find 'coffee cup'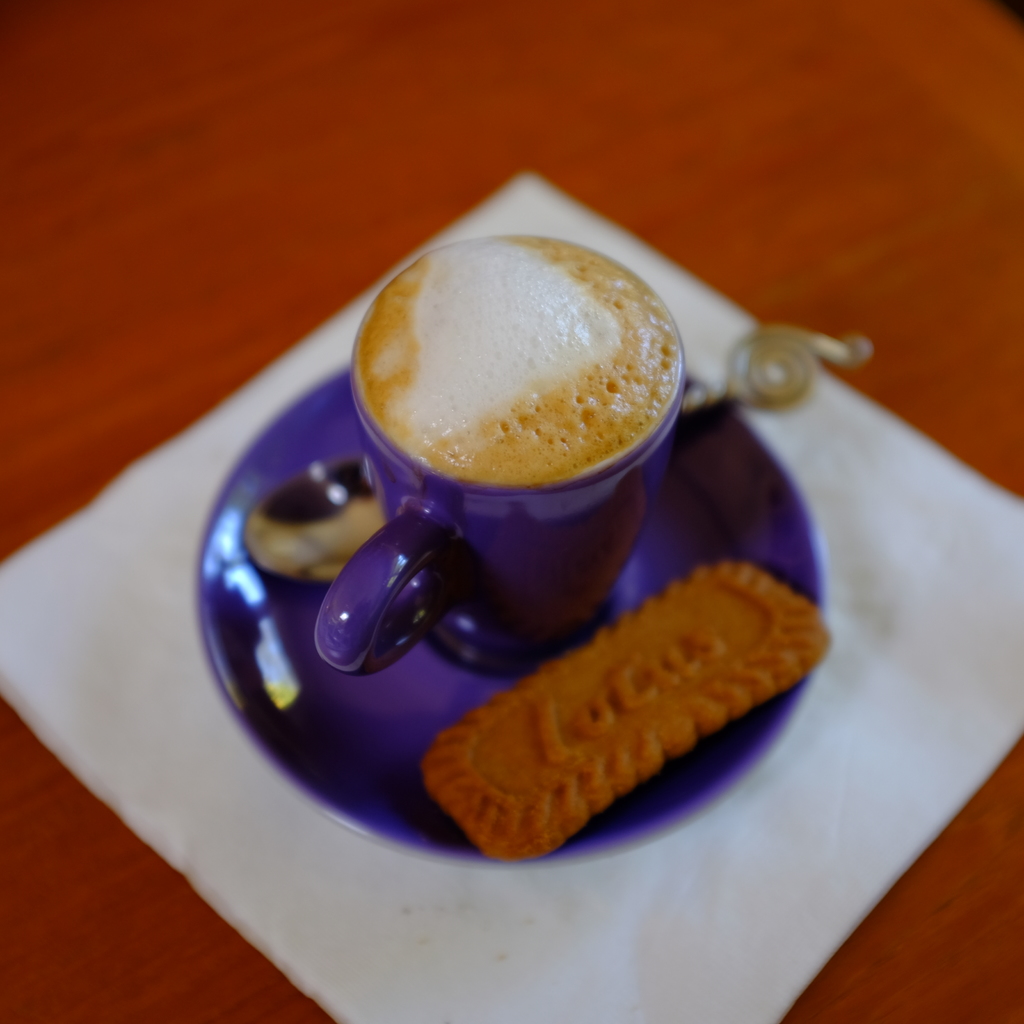
Rect(287, 235, 690, 715)
